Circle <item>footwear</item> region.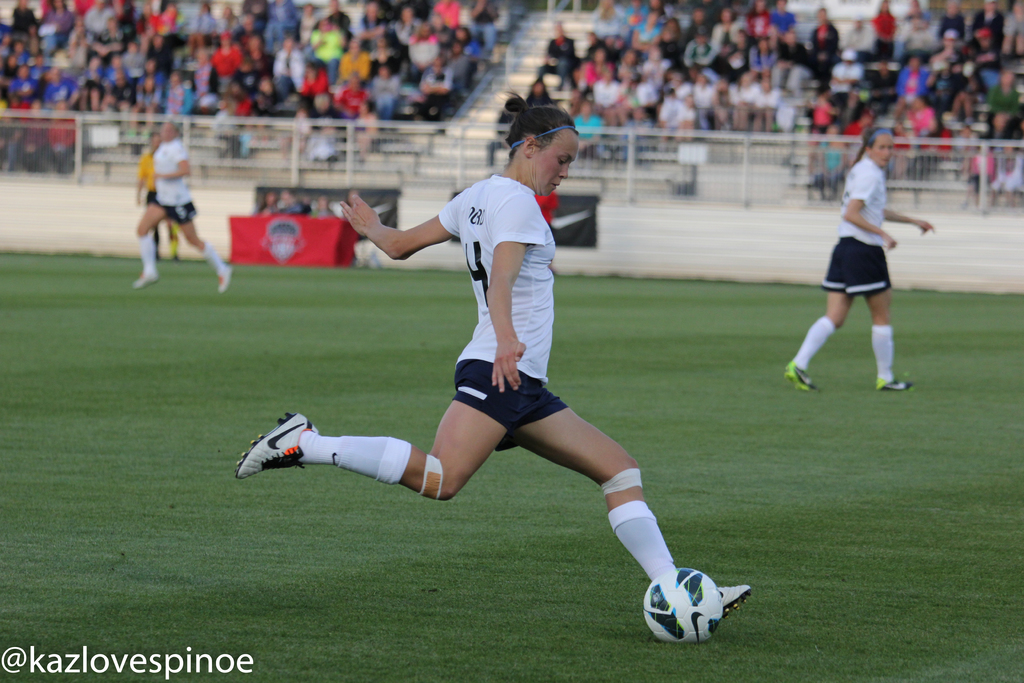
Region: box=[229, 407, 320, 473].
